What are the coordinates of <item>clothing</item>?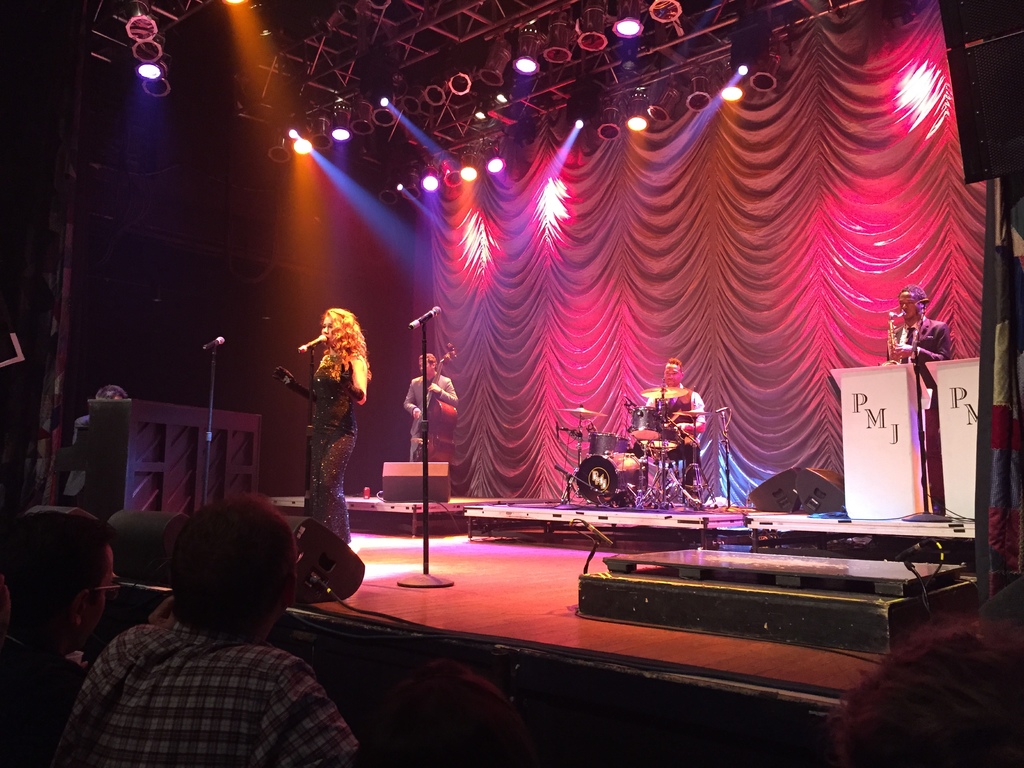
881:307:950:518.
